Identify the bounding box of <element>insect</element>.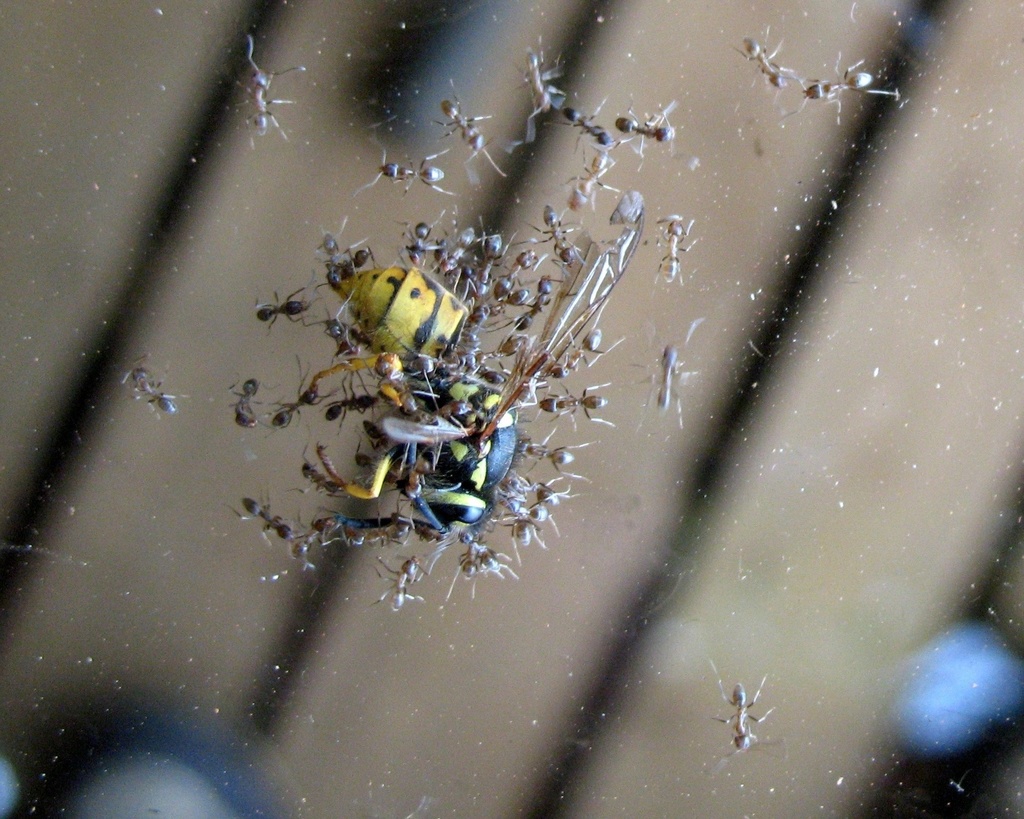
<bbox>357, 148, 447, 187</bbox>.
